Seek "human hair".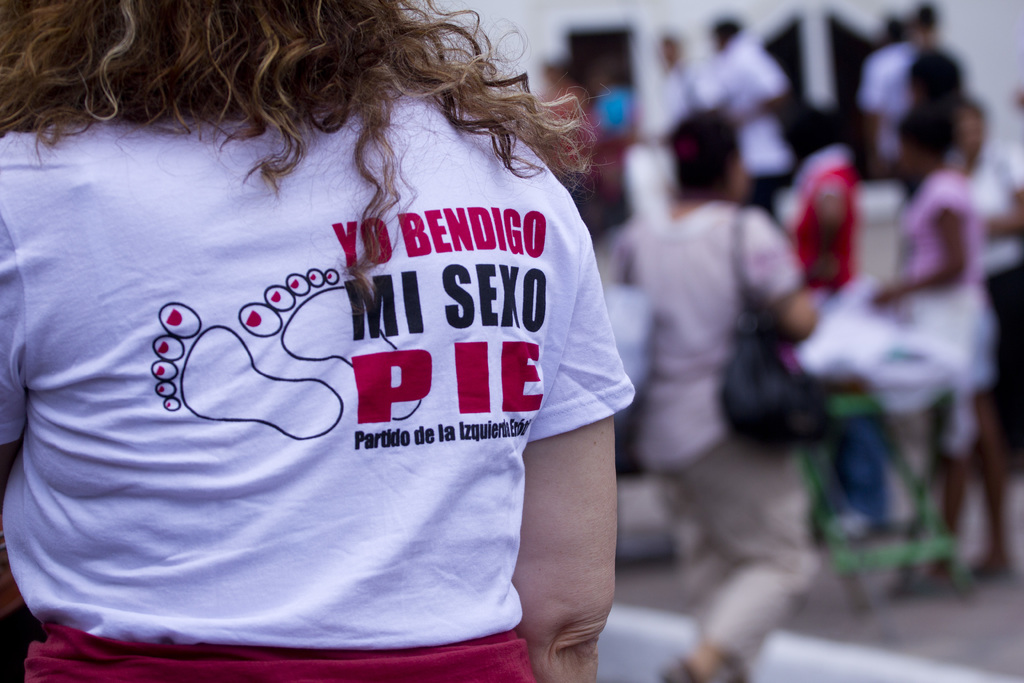
box=[913, 6, 937, 28].
